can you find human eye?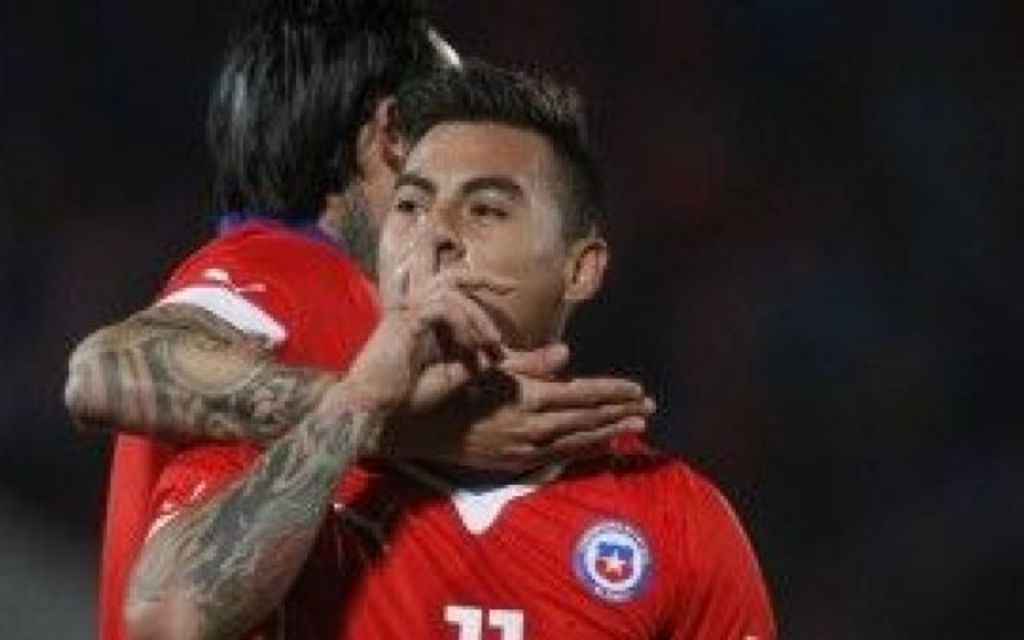
Yes, bounding box: bbox(392, 187, 429, 222).
